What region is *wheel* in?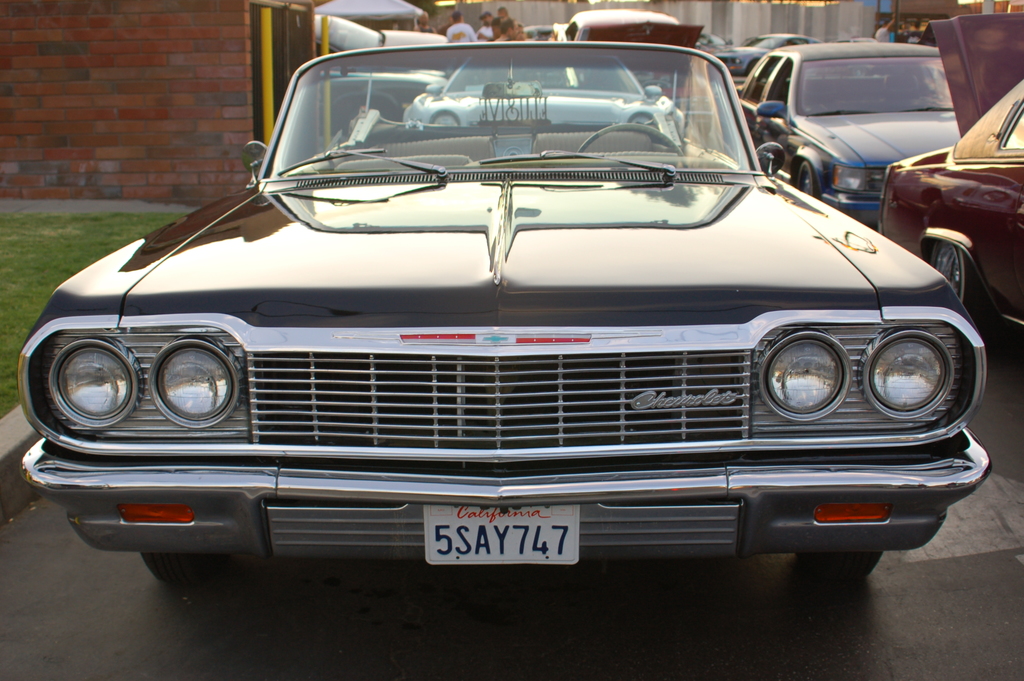
[x1=932, y1=223, x2=1007, y2=292].
